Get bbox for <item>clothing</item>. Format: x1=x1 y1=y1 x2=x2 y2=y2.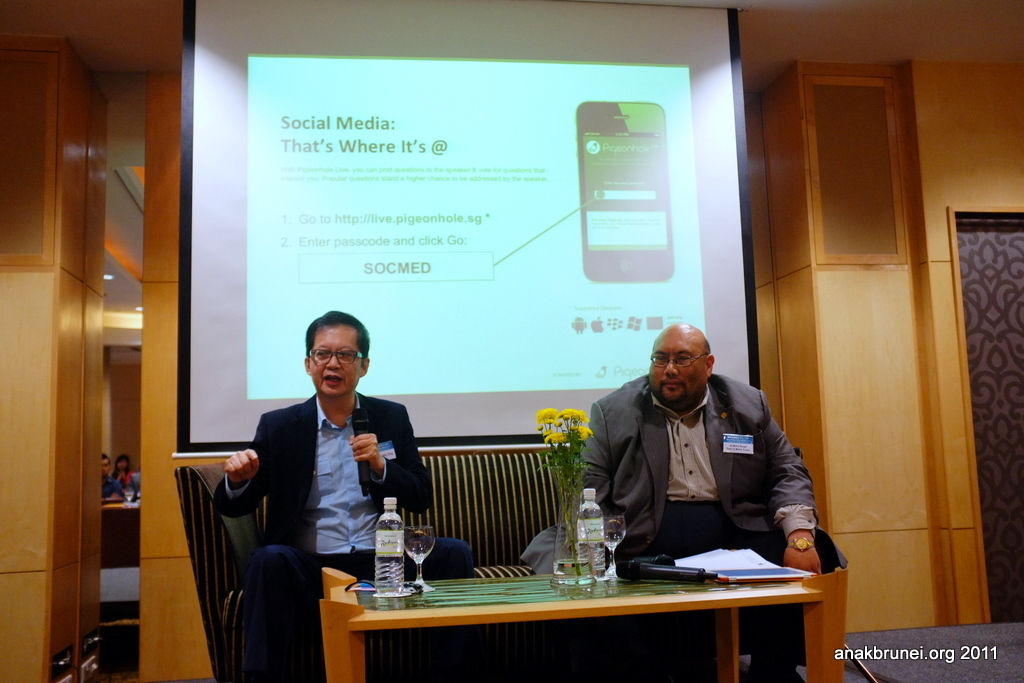
x1=100 y1=472 x2=123 y2=500.
